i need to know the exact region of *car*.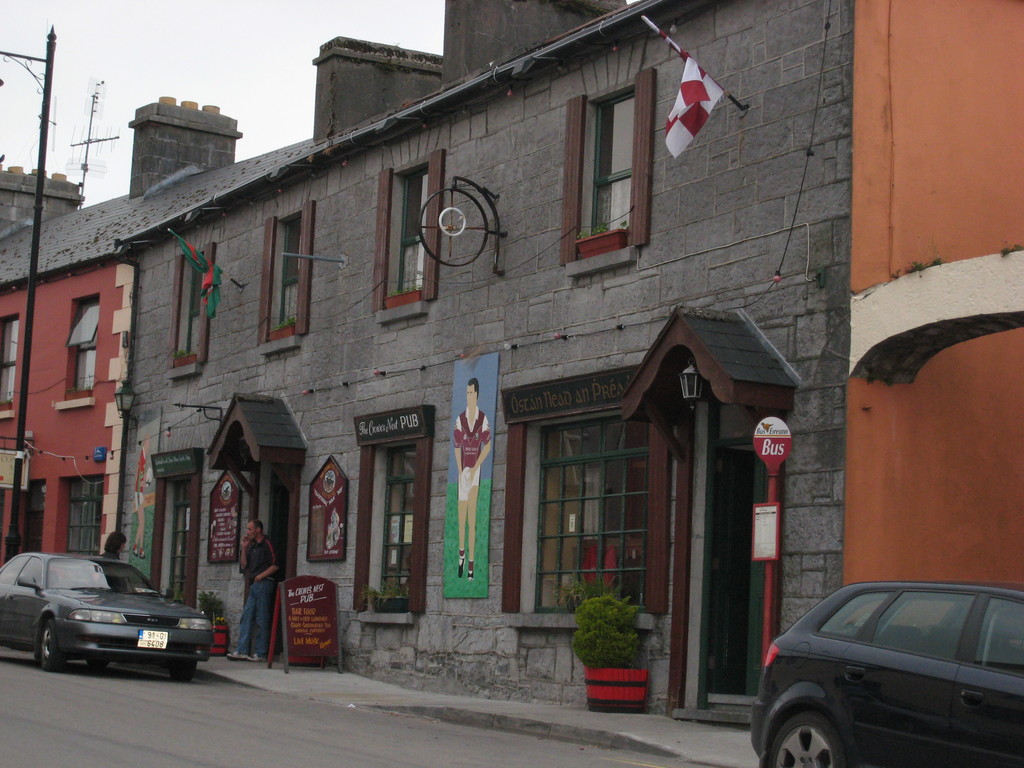
Region: (x1=0, y1=550, x2=212, y2=676).
